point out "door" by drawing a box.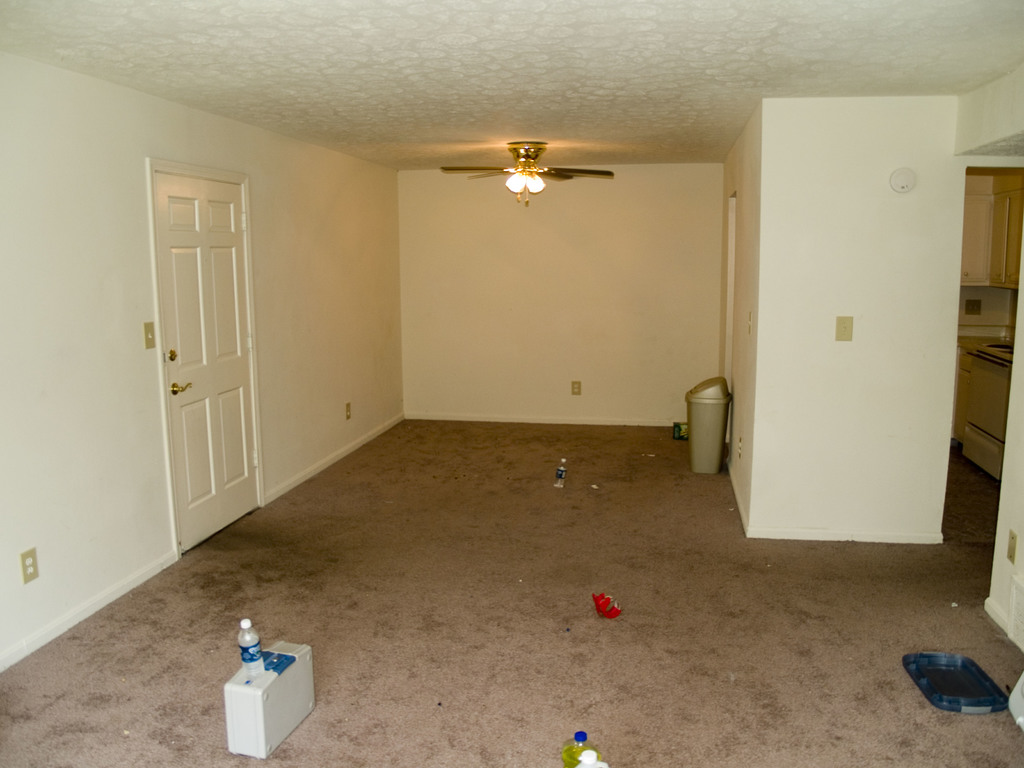
crop(139, 132, 273, 584).
